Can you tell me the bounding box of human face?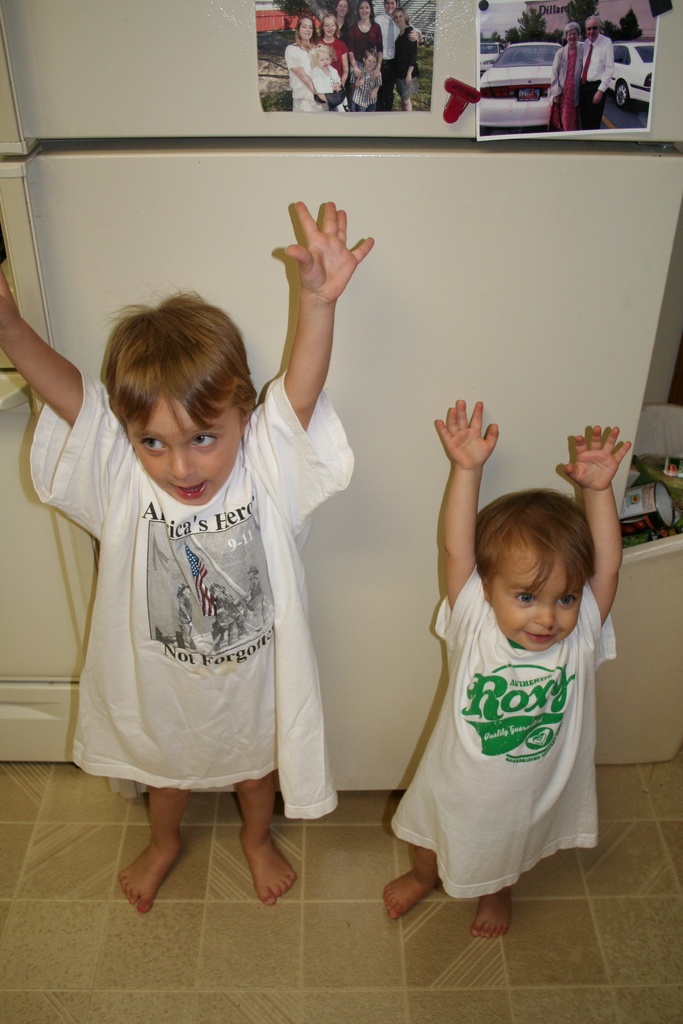
{"left": 490, "top": 543, "right": 584, "bottom": 659}.
